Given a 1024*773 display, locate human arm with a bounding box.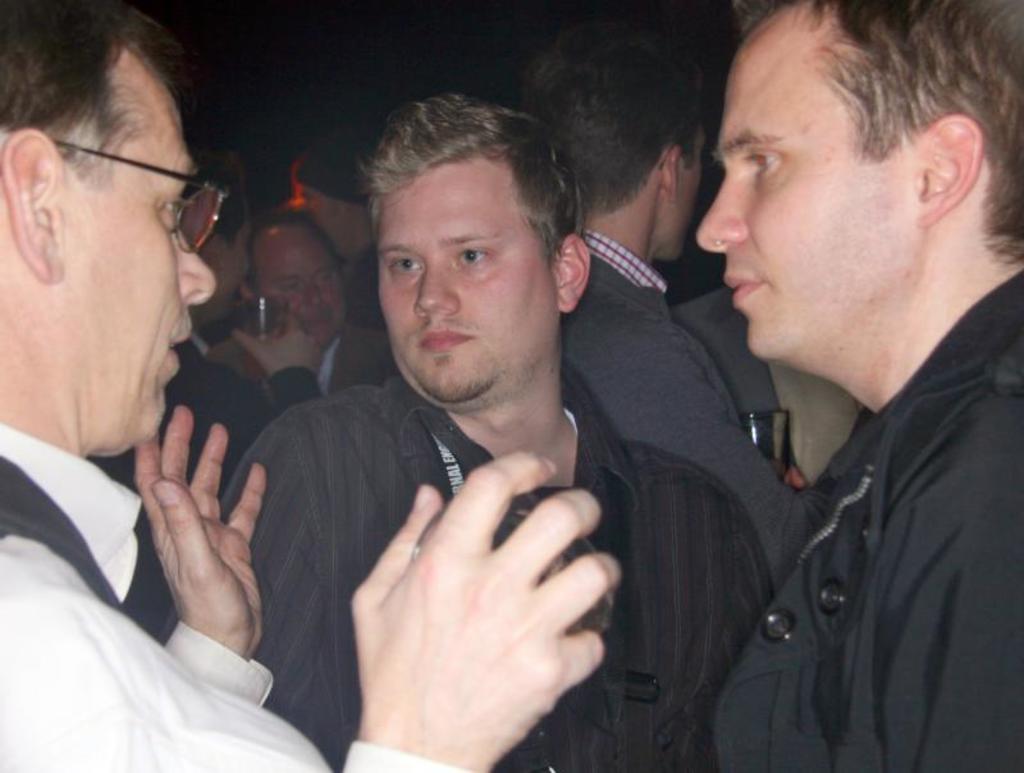
Located: [567,312,832,590].
